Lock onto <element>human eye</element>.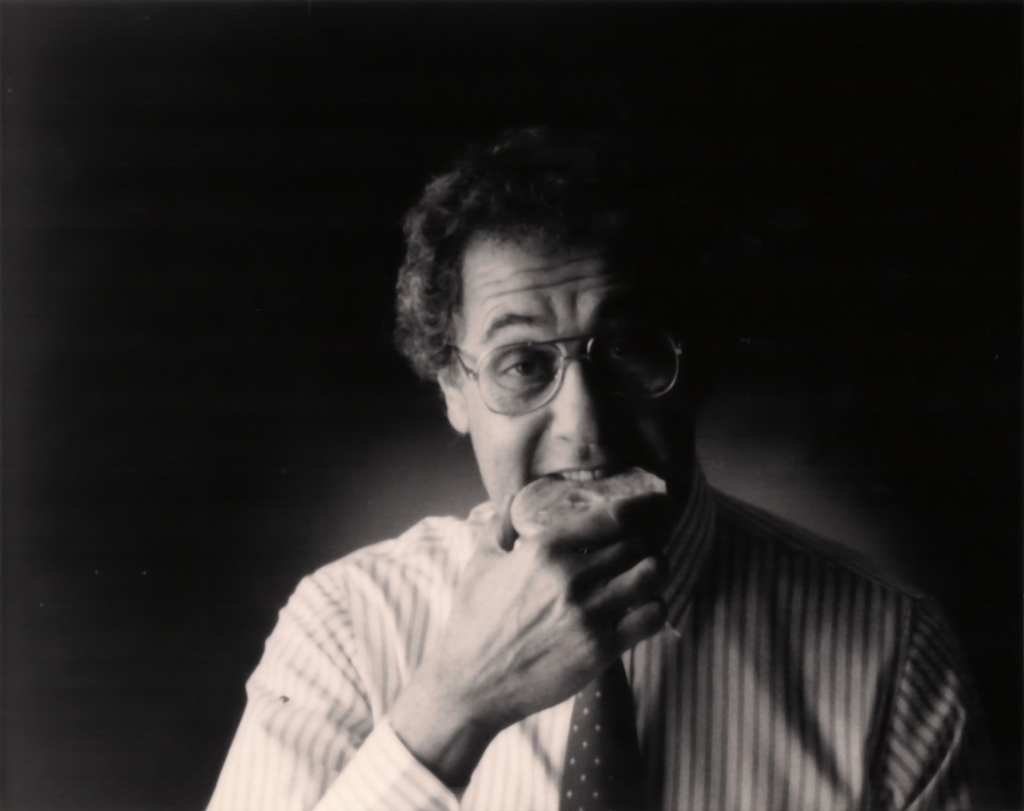
Locked: <box>608,341,643,364</box>.
